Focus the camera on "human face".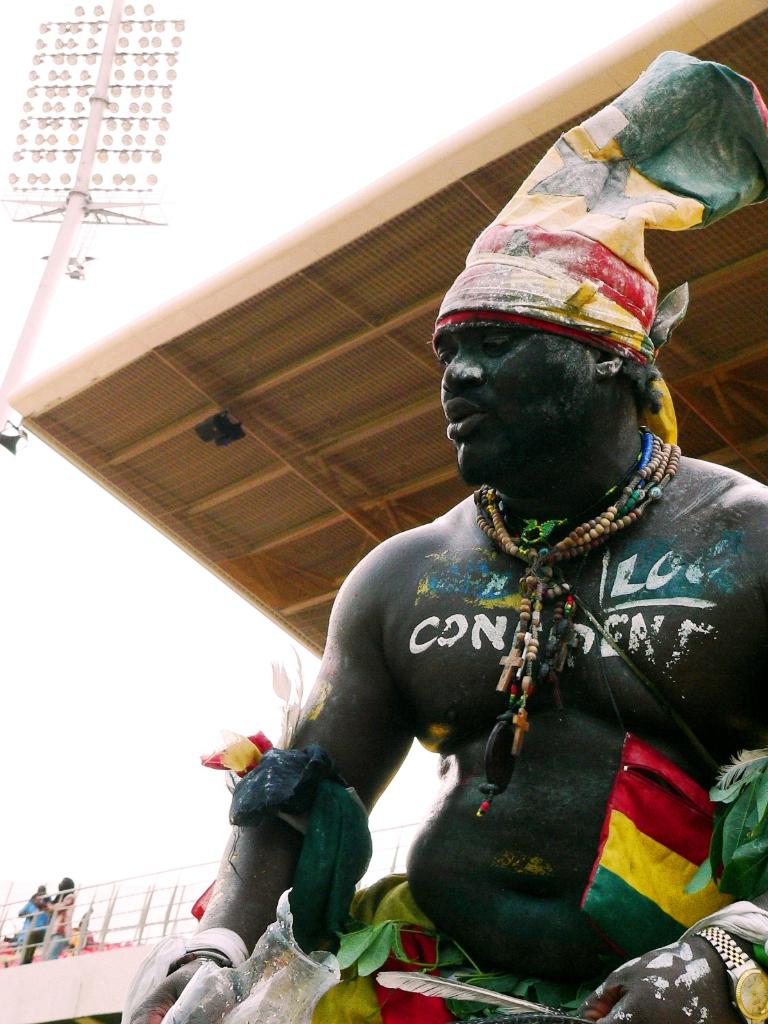
Focus region: [left=425, top=323, right=595, bottom=474].
